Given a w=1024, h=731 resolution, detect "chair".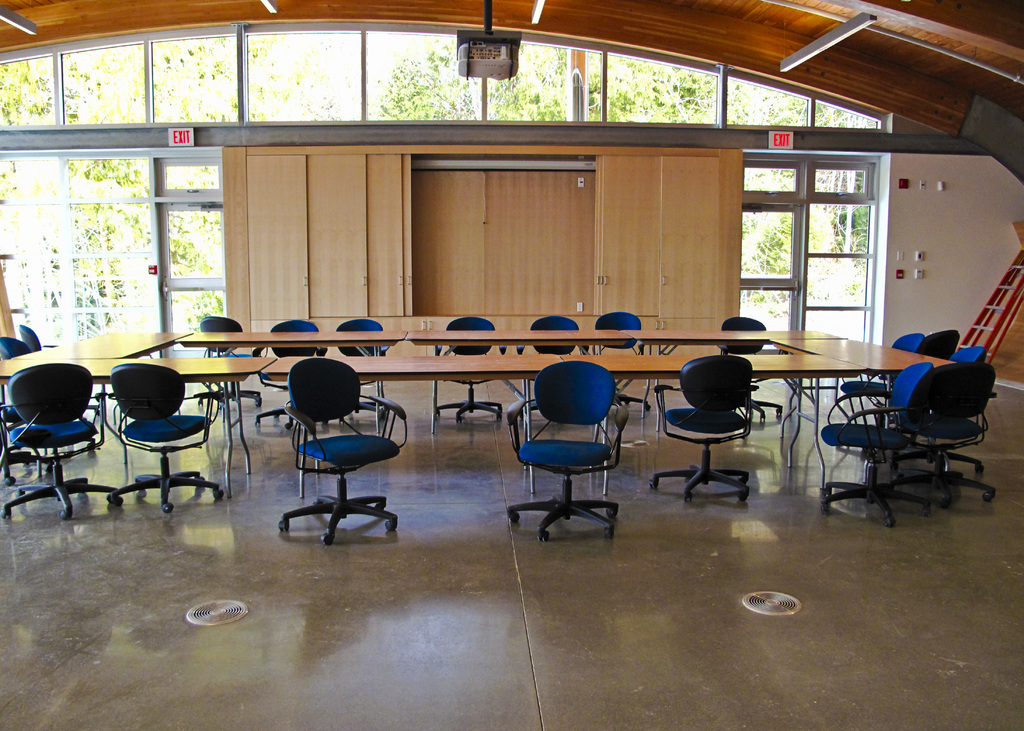
(429, 316, 504, 421).
